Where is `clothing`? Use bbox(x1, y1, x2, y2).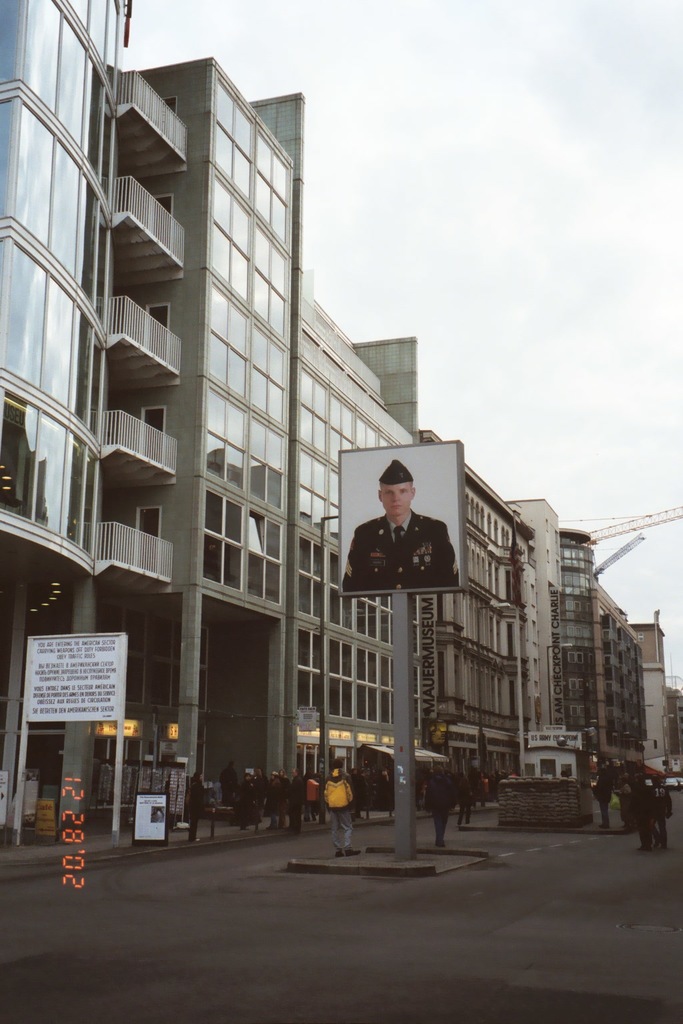
bbox(620, 769, 635, 824).
